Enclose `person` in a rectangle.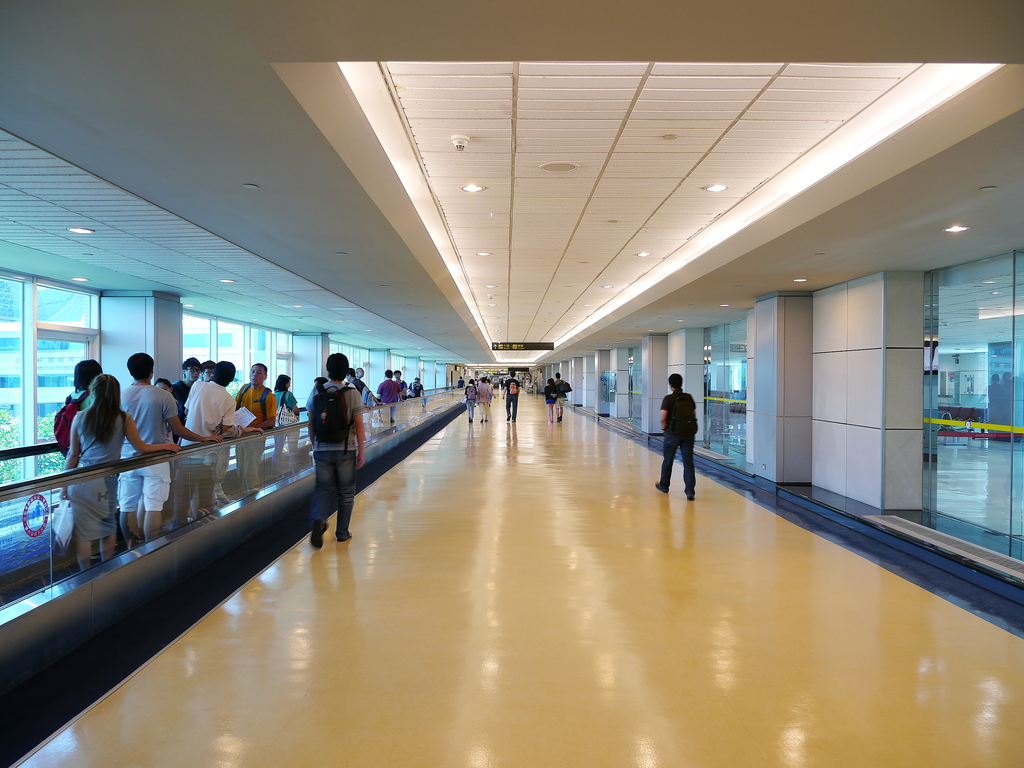
<region>307, 355, 365, 549</region>.
